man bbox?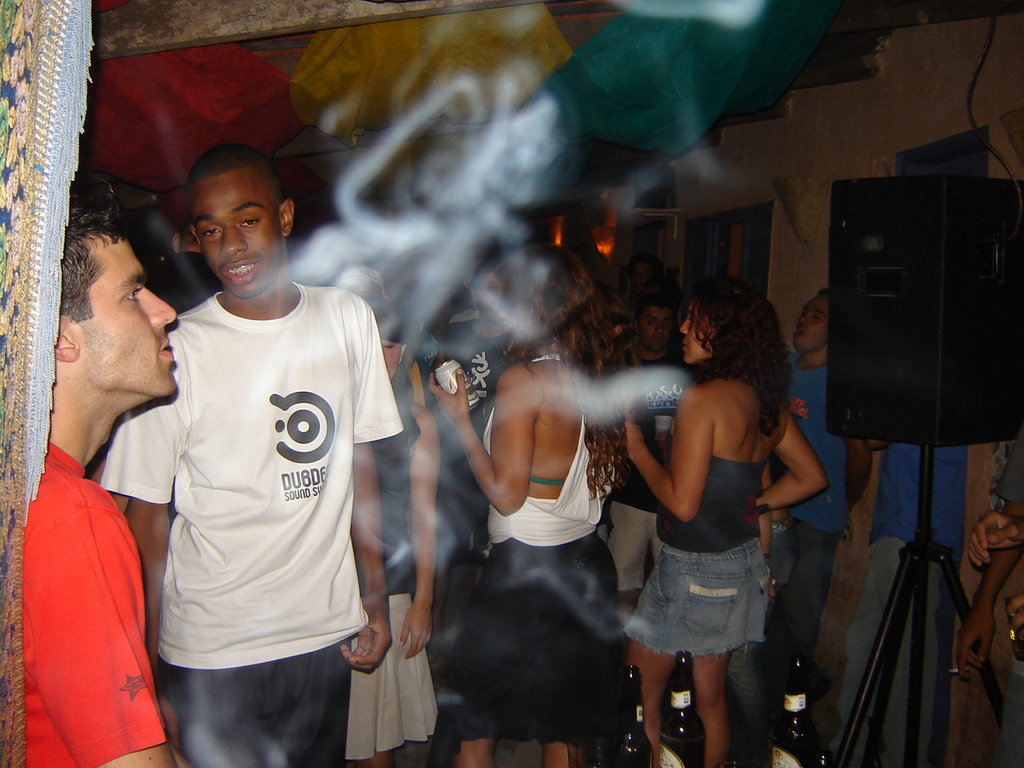
{"left": 23, "top": 191, "right": 191, "bottom": 767}
